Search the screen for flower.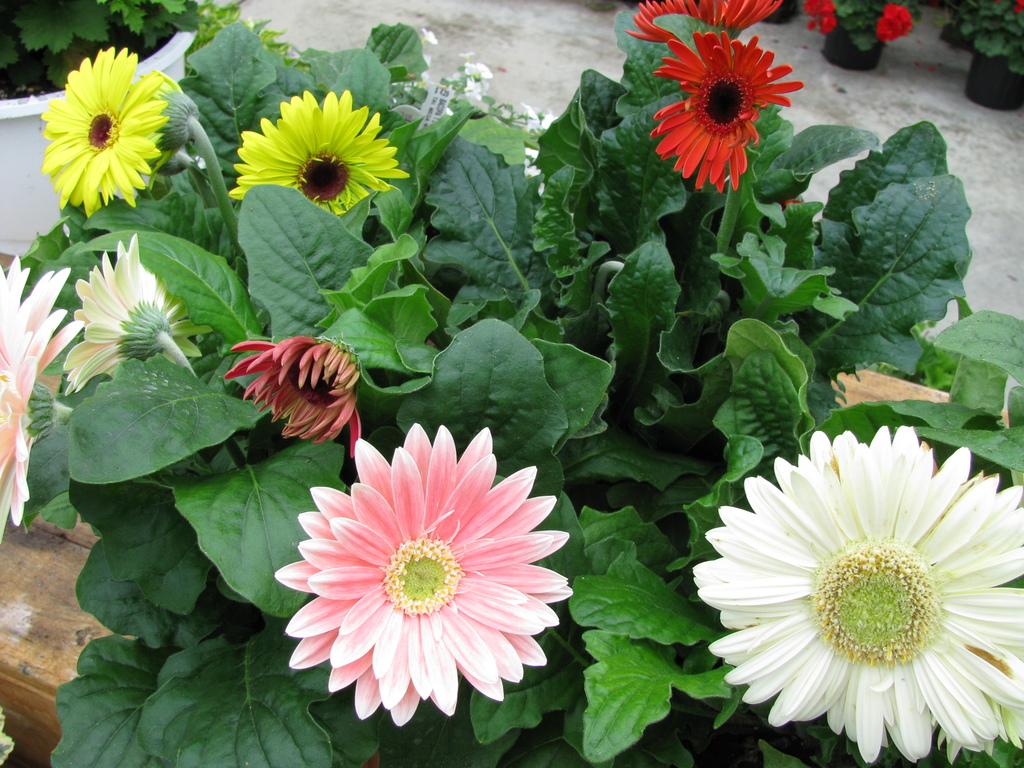
Found at rect(522, 164, 542, 177).
